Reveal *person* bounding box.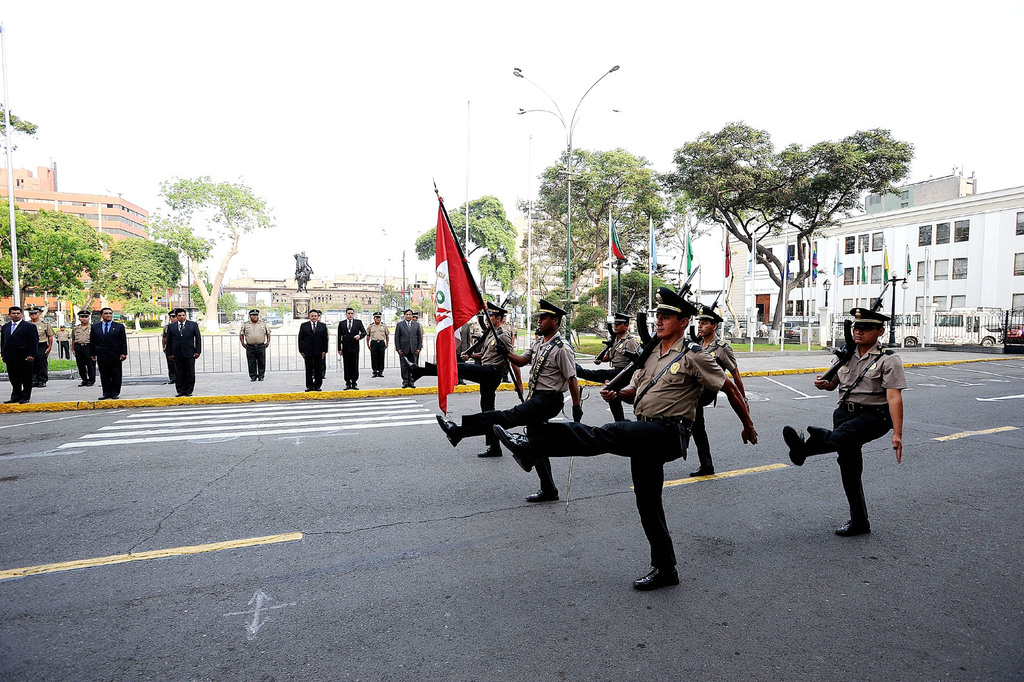
Revealed: bbox=[59, 324, 78, 360].
